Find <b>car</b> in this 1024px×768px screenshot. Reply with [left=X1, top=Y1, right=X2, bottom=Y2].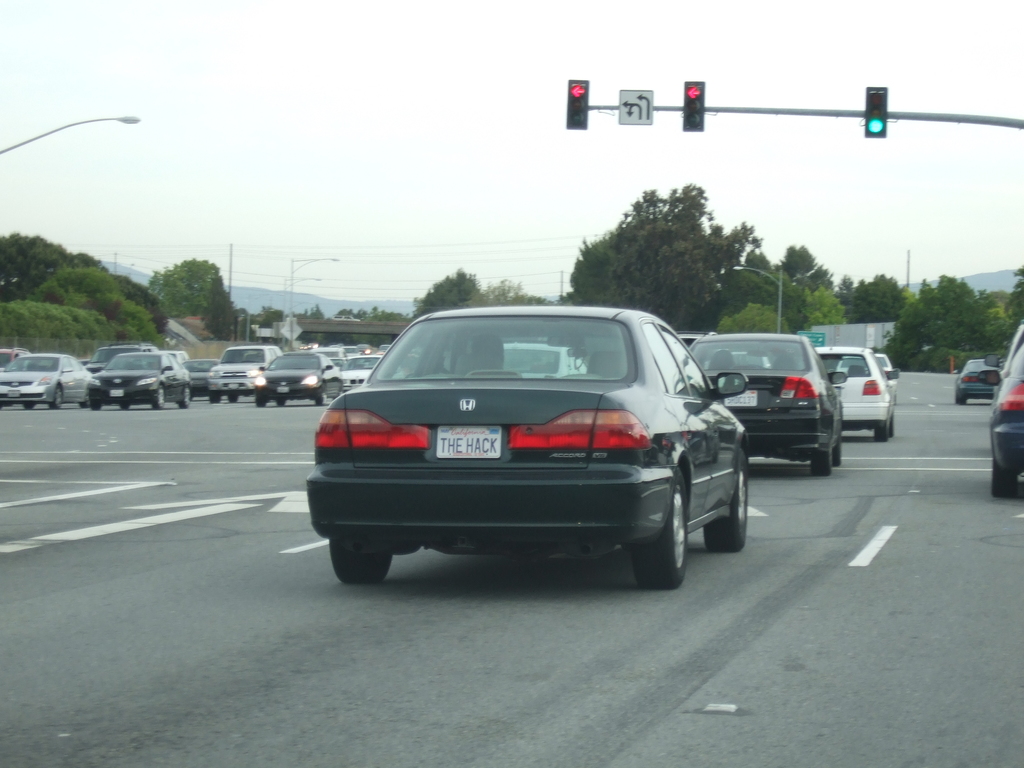
[left=817, top=347, right=897, bottom=437].
